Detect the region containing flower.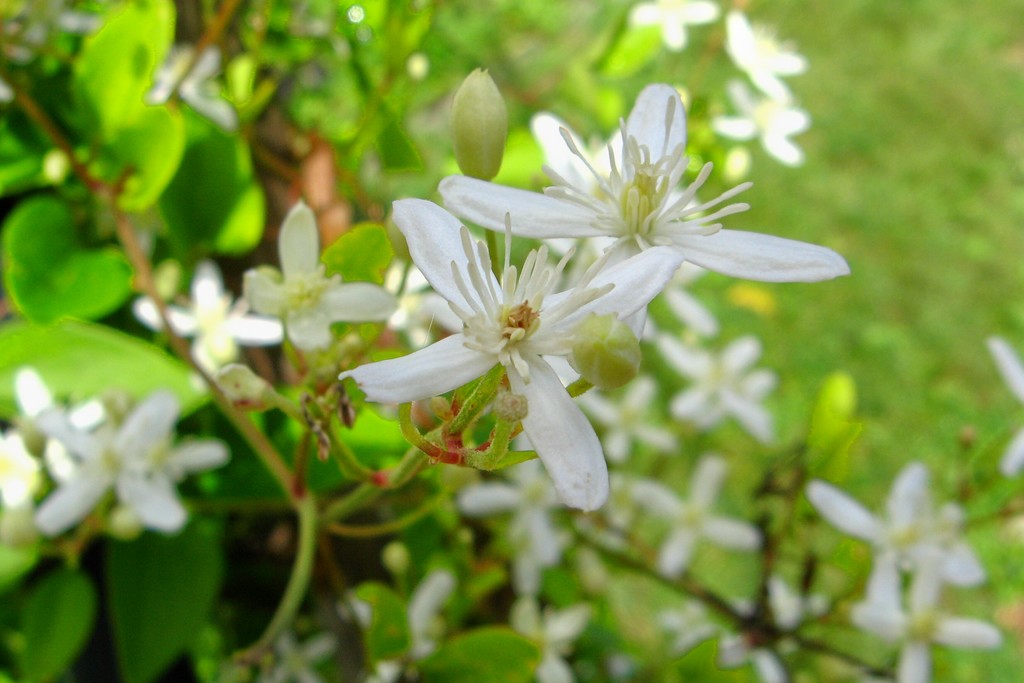
[149, 42, 234, 130].
